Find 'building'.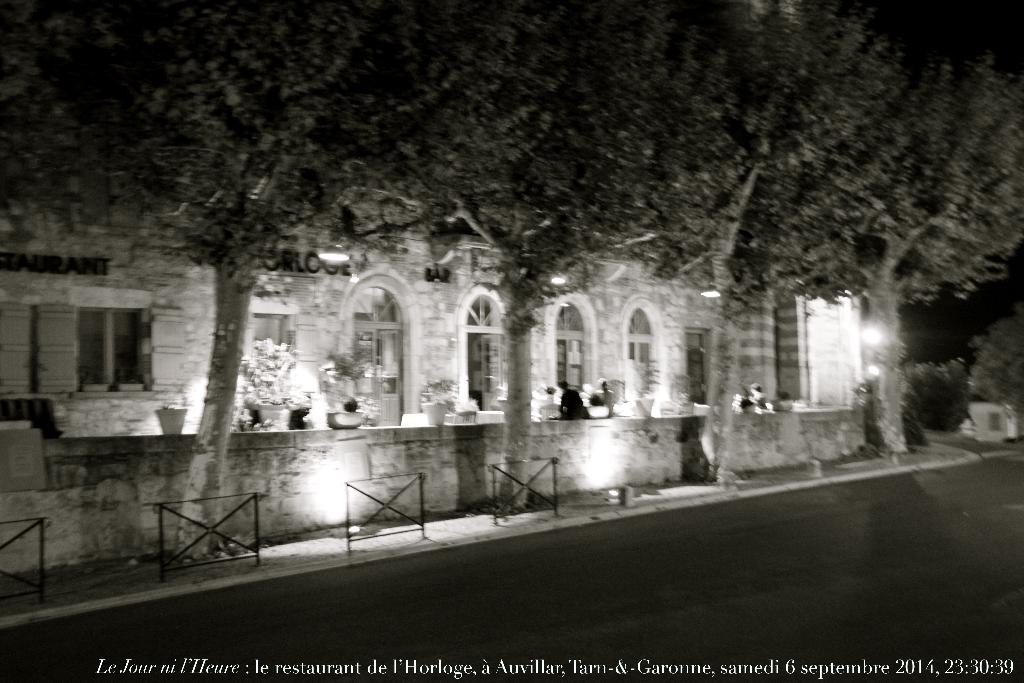
[x1=0, y1=57, x2=997, y2=614].
